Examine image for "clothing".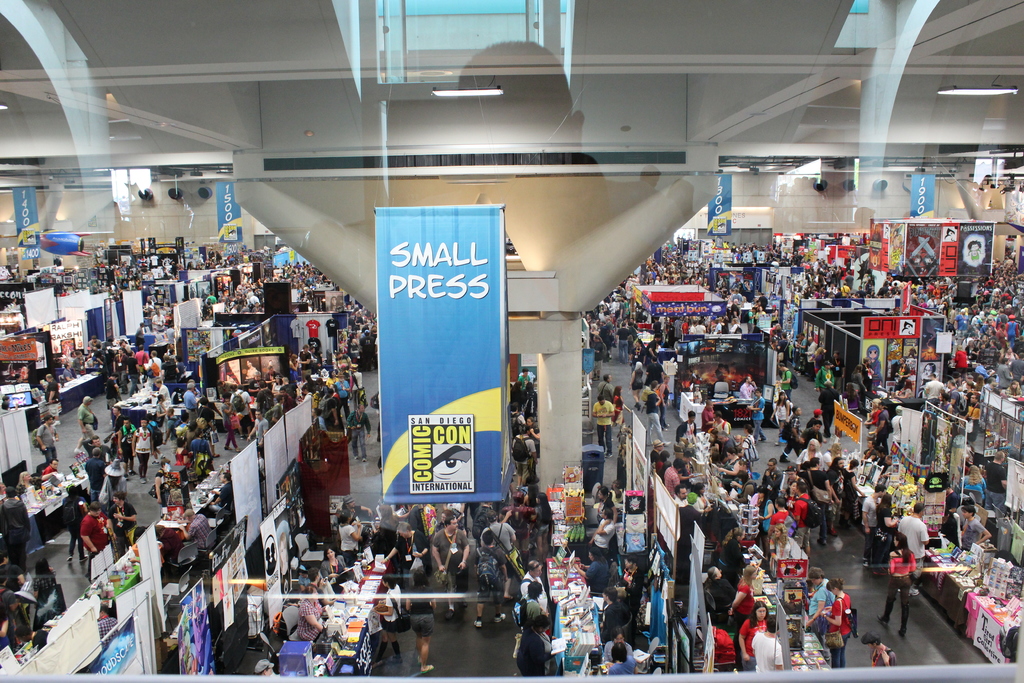
Examination result: 517, 600, 543, 621.
